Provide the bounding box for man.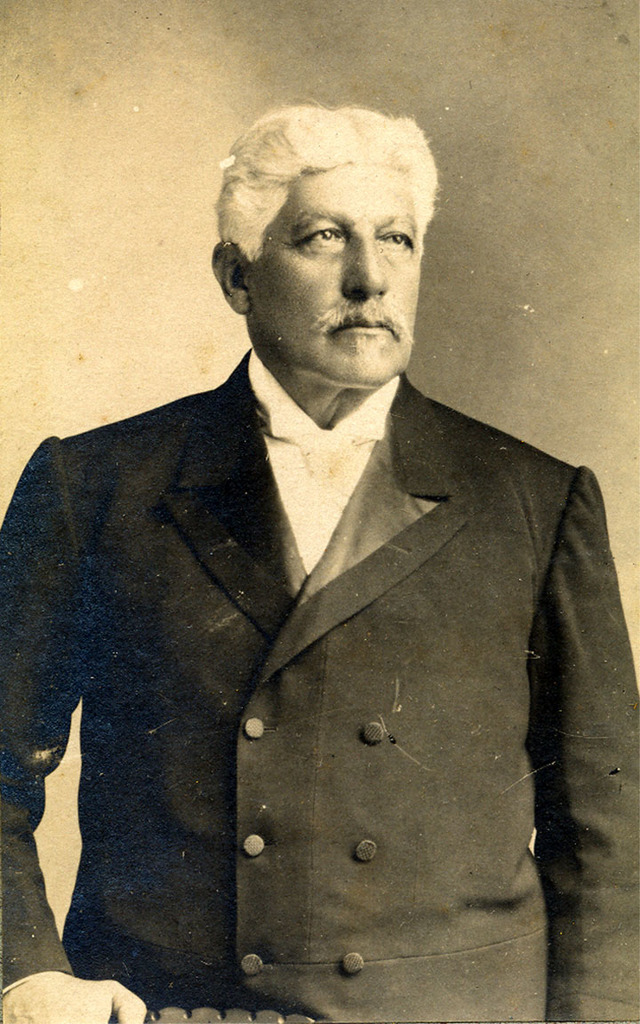
bbox(40, 98, 612, 976).
